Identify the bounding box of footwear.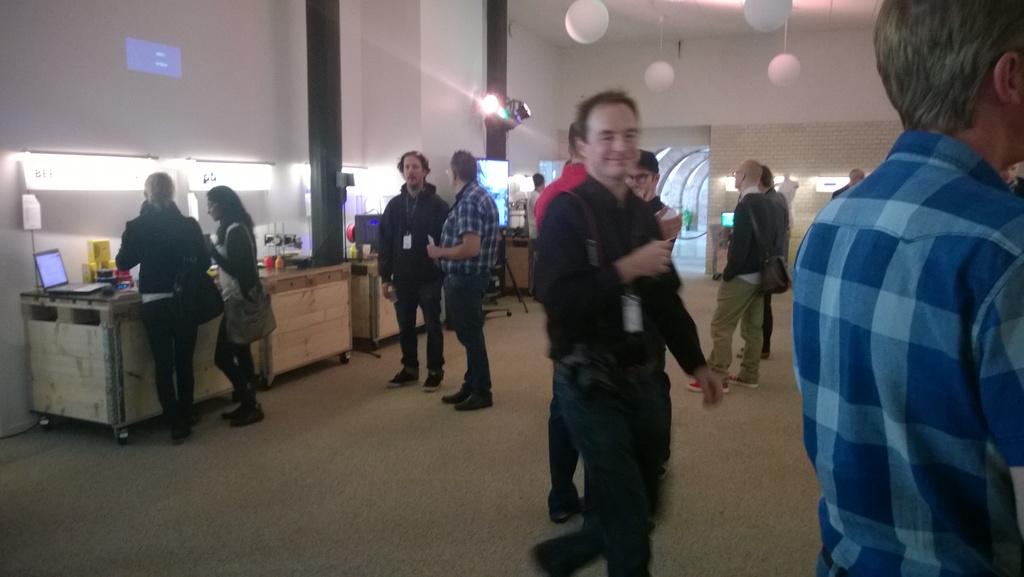
<bbox>388, 369, 422, 387</bbox>.
